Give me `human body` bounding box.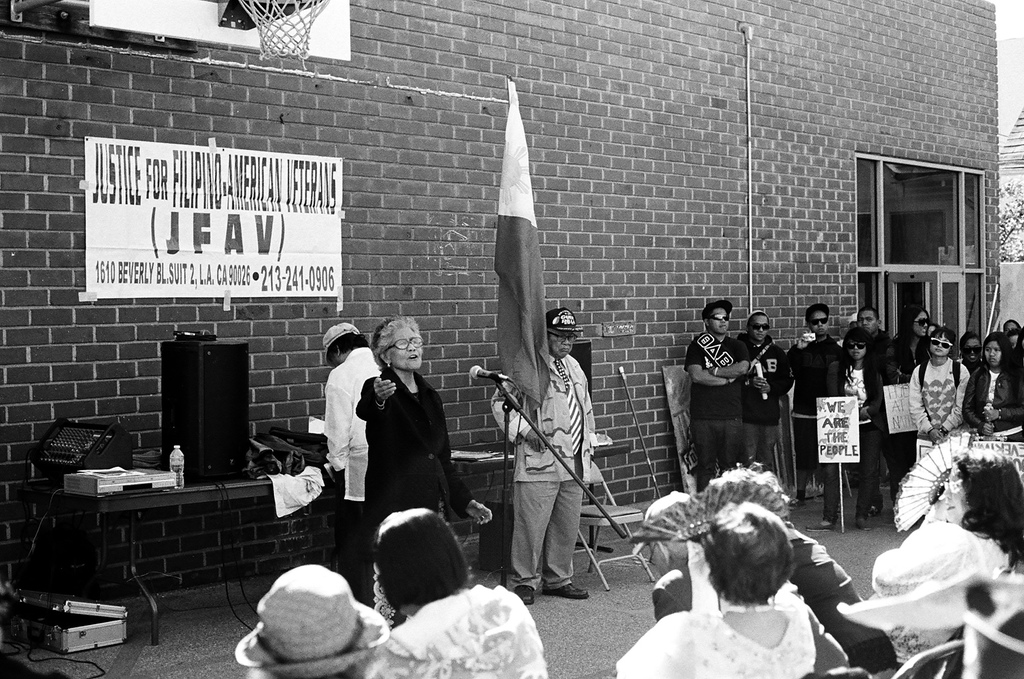
x1=358, y1=506, x2=554, y2=678.
